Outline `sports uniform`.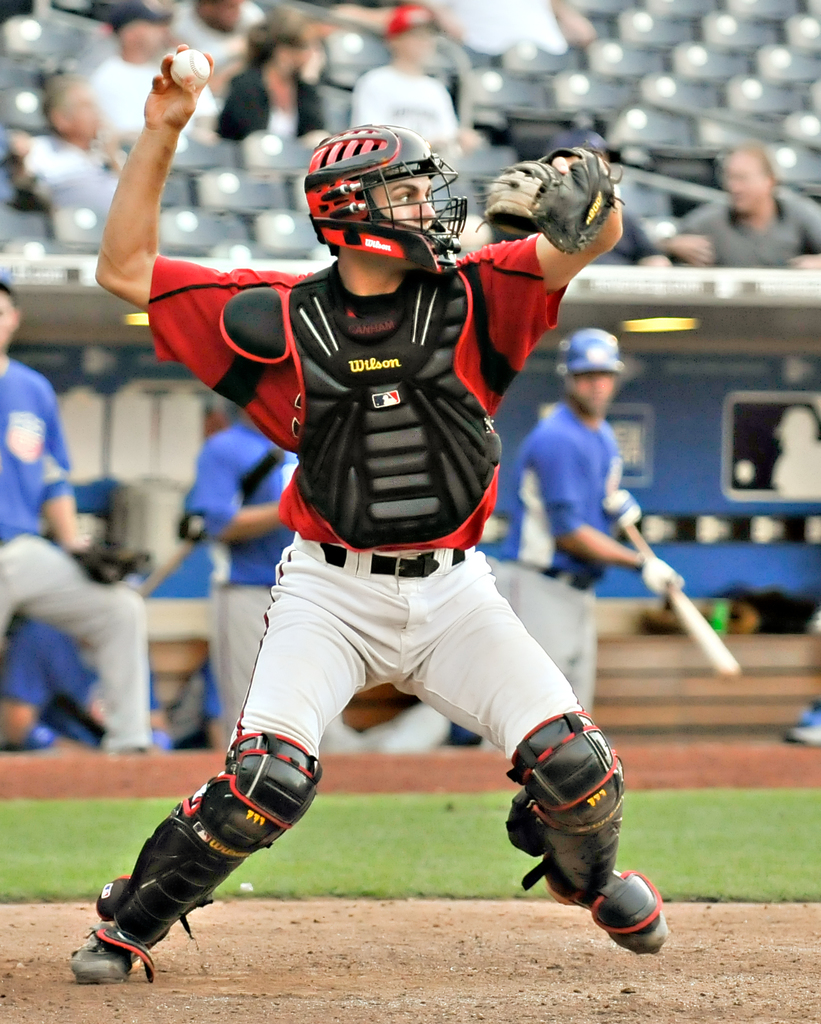
Outline: [left=0, top=356, right=158, bottom=764].
